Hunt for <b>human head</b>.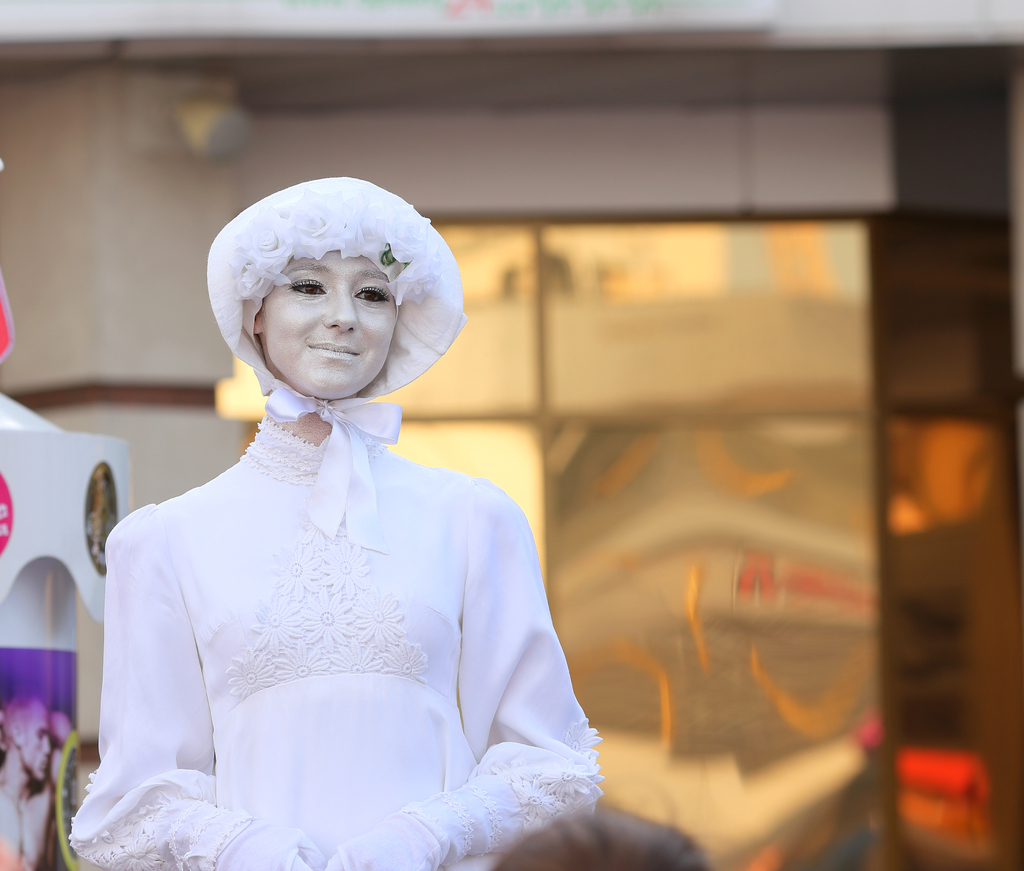
Hunted down at (3,695,55,781).
